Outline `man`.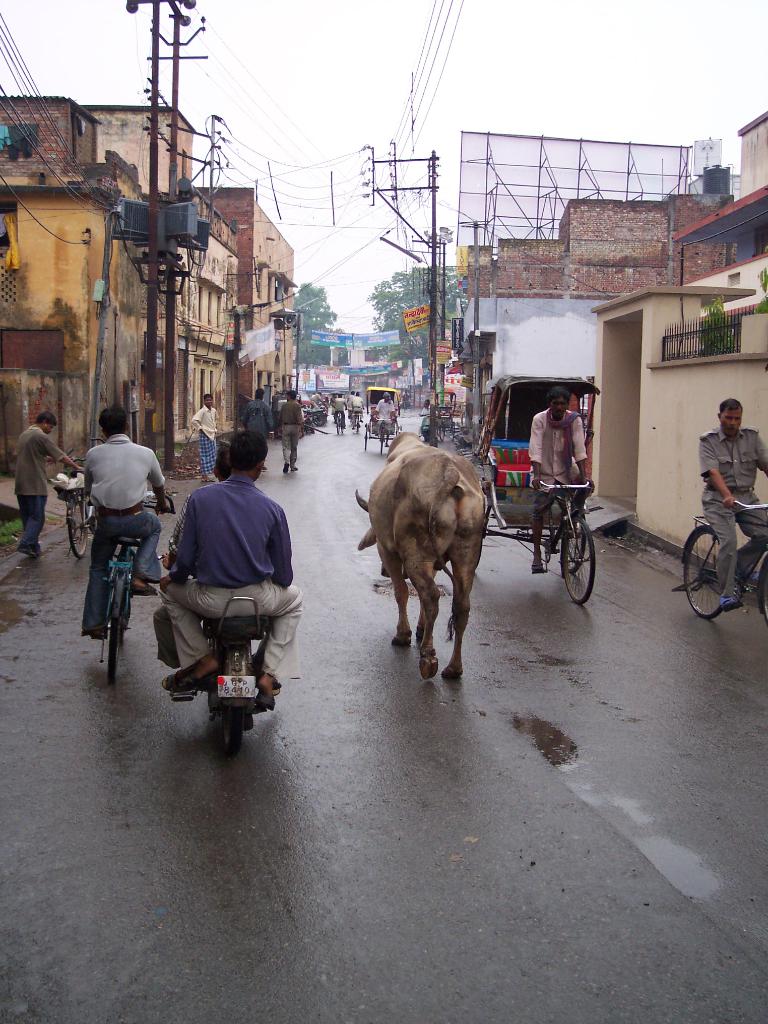
Outline: {"x1": 374, "y1": 390, "x2": 400, "y2": 447}.
